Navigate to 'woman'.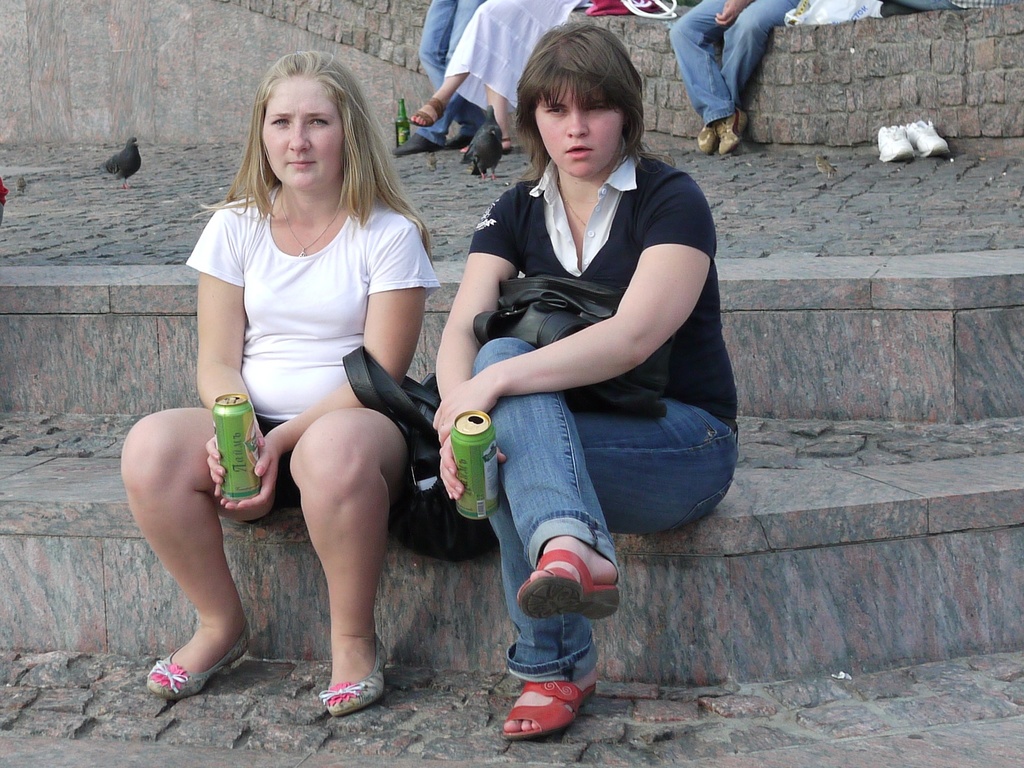
Navigation target: [left=178, top=28, right=444, bottom=742].
